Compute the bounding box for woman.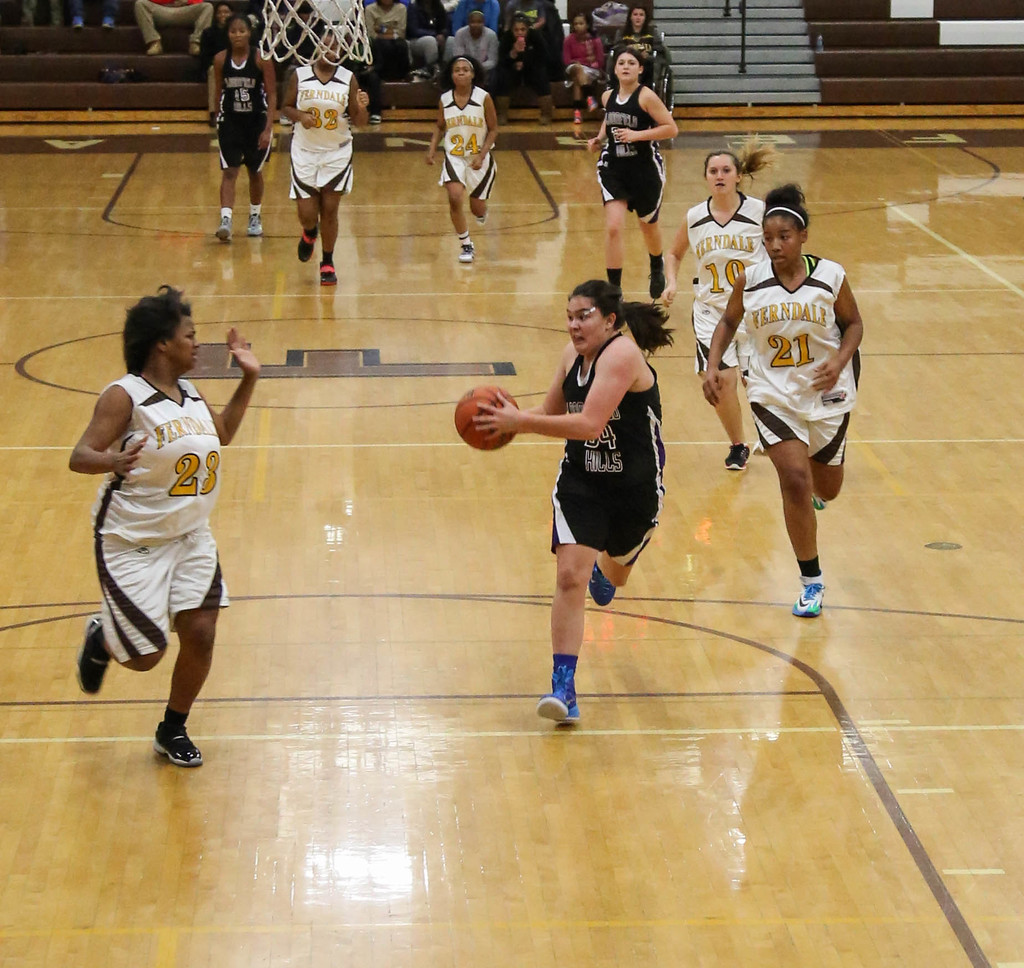
pyautogui.locateOnScreen(70, 280, 234, 762).
